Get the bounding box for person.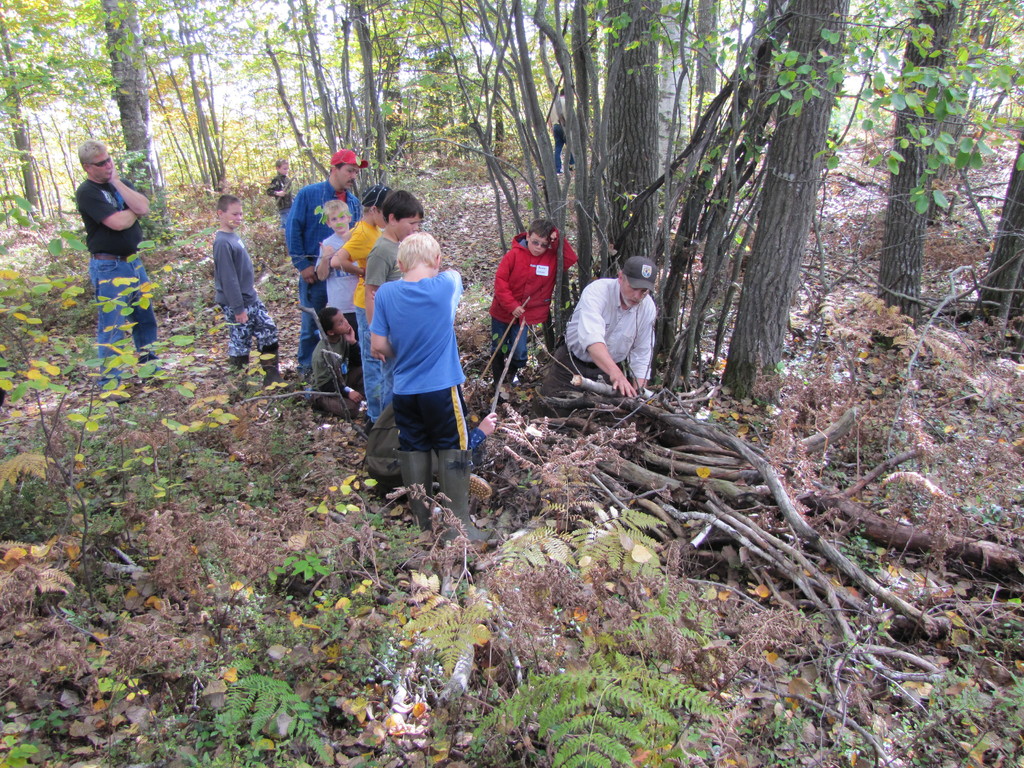
detection(84, 140, 161, 388).
